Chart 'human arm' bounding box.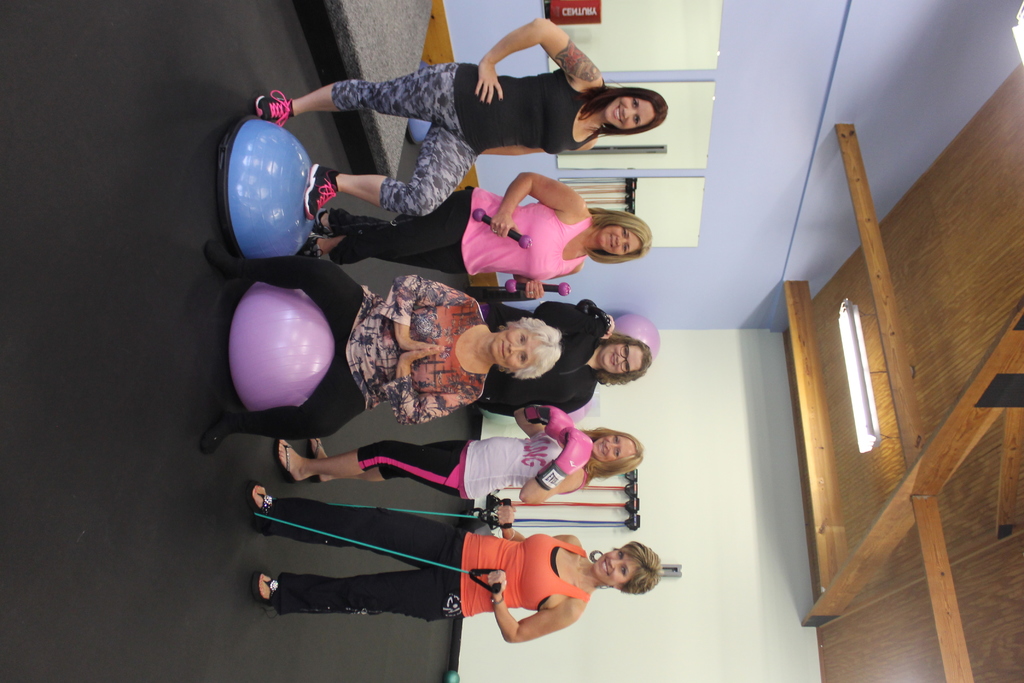
Charted: Rect(489, 168, 584, 239).
